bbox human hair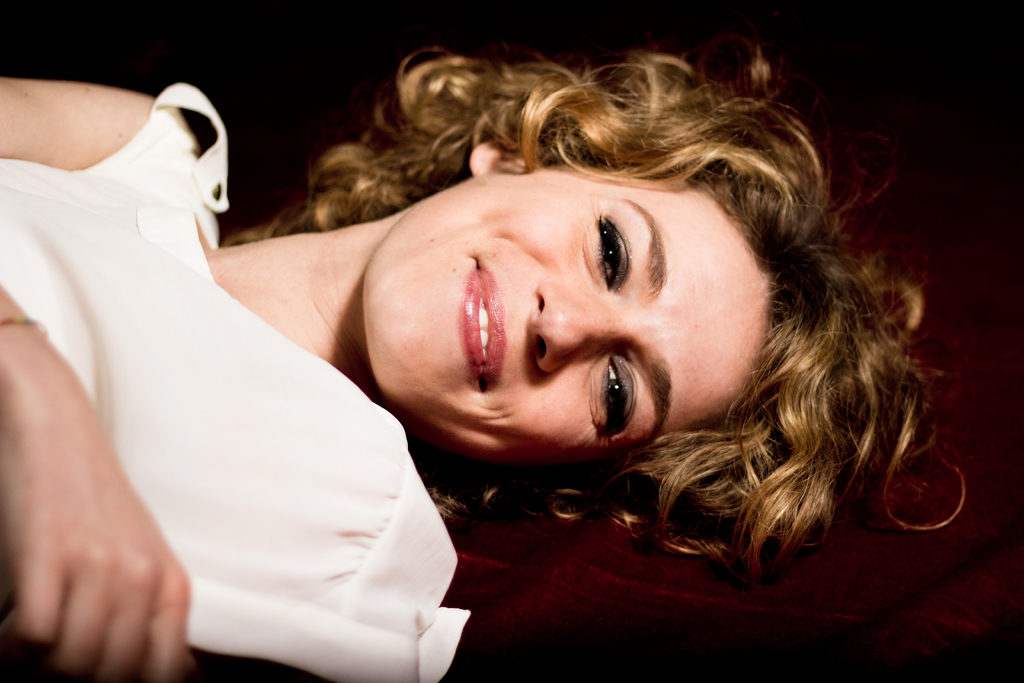
Rect(116, 41, 879, 616)
